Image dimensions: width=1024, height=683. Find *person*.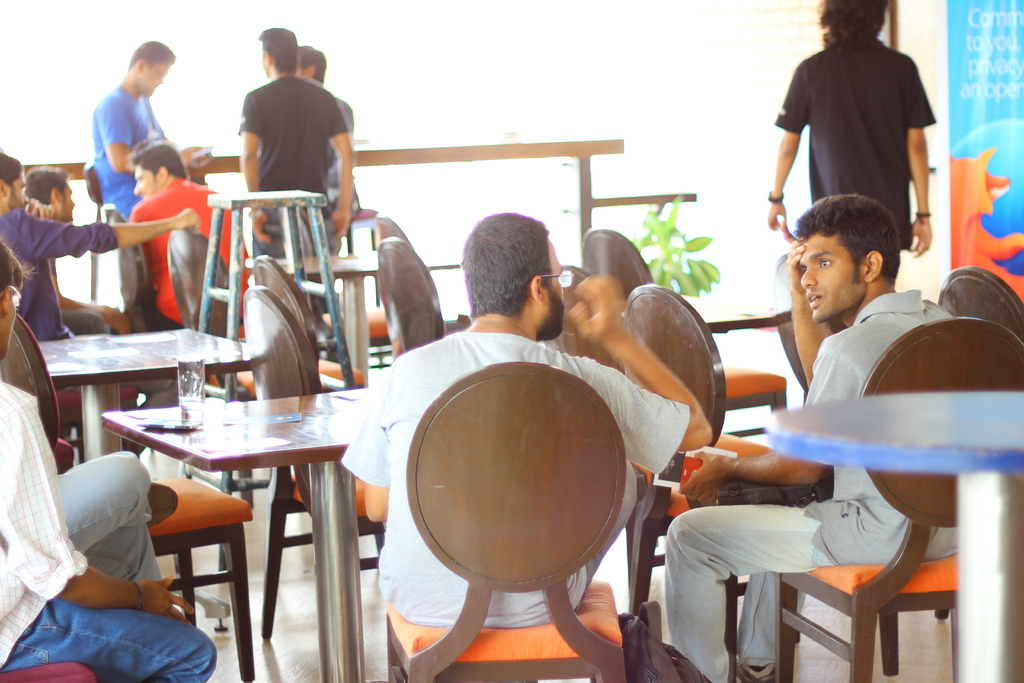
(769,0,940,261).
